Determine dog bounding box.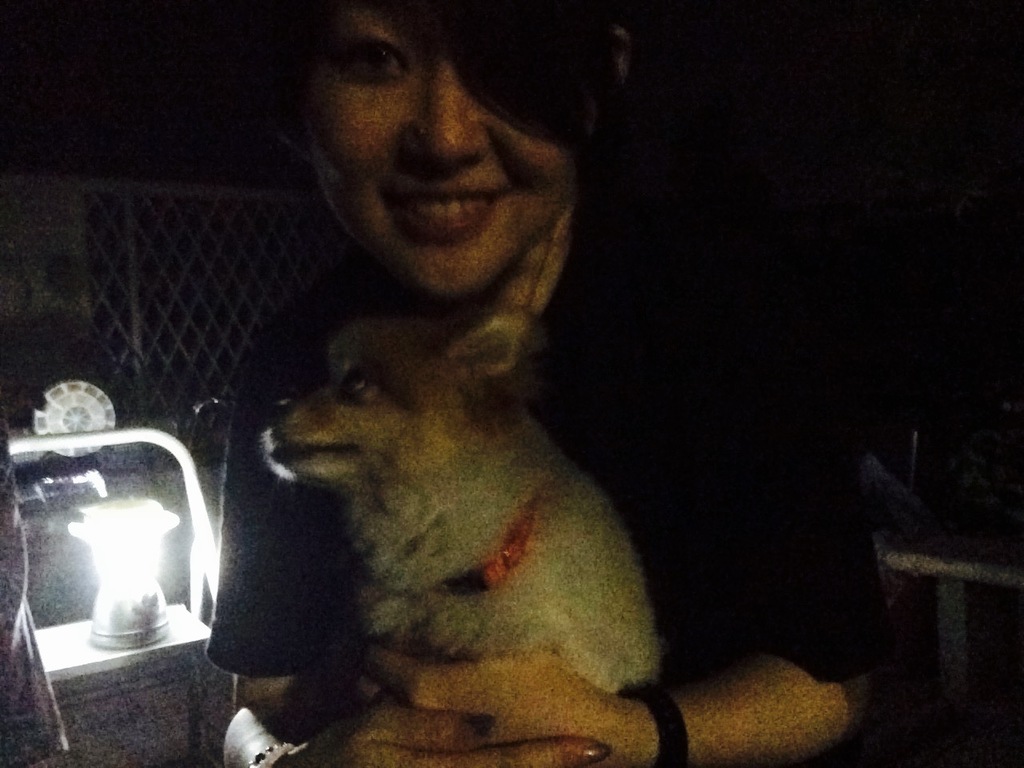
Determined: (258,310,665,698).
